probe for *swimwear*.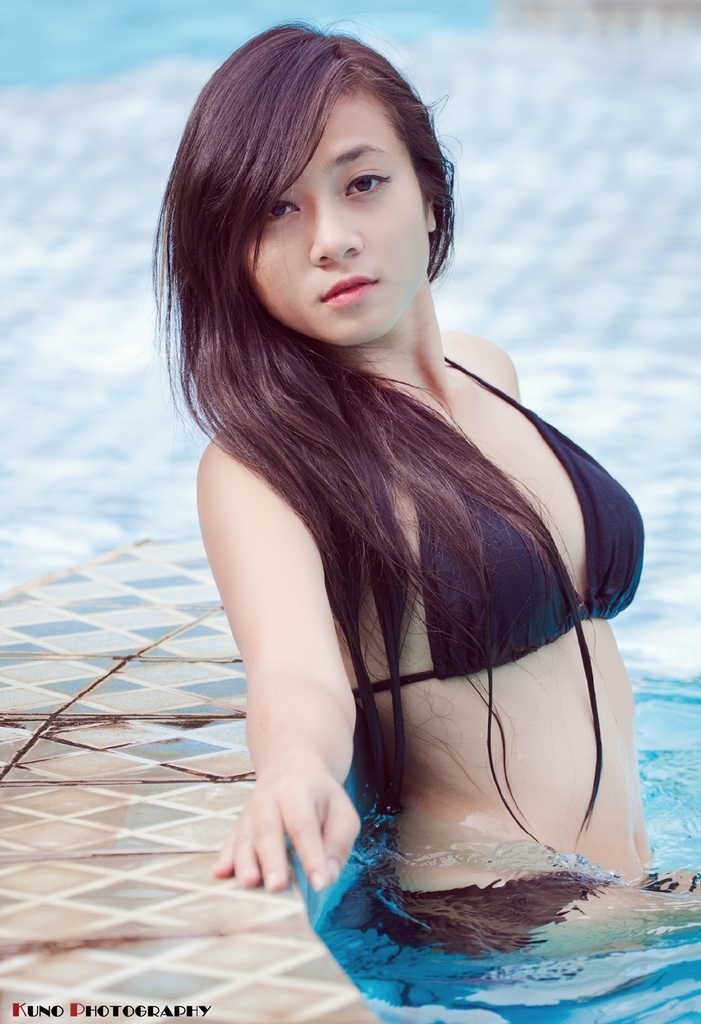
Probe result: (x1=360, y1=362, x2=644, y2=690).
